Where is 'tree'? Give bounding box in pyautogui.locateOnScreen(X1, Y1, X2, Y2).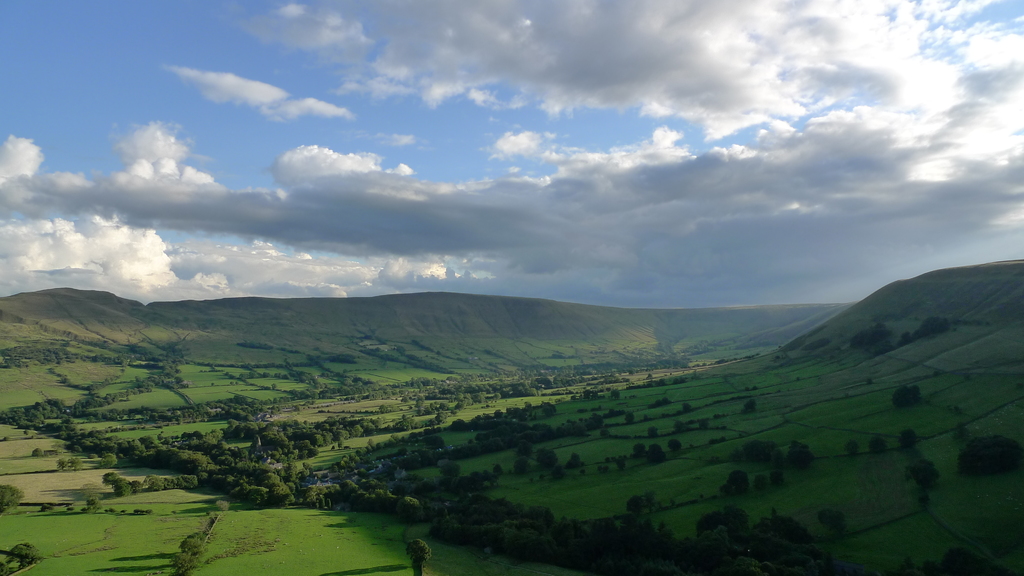
pyautogui.locateOnScreen(769, 465, 787, 485).
